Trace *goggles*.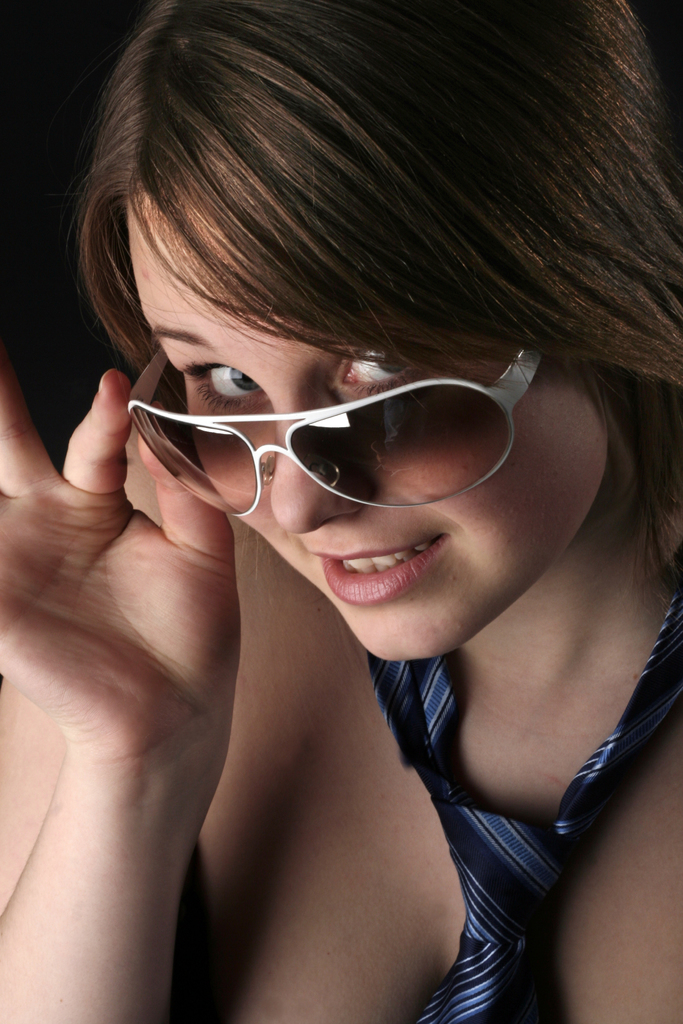
Traced to left=154, top=345, right=579, bottom=552.
